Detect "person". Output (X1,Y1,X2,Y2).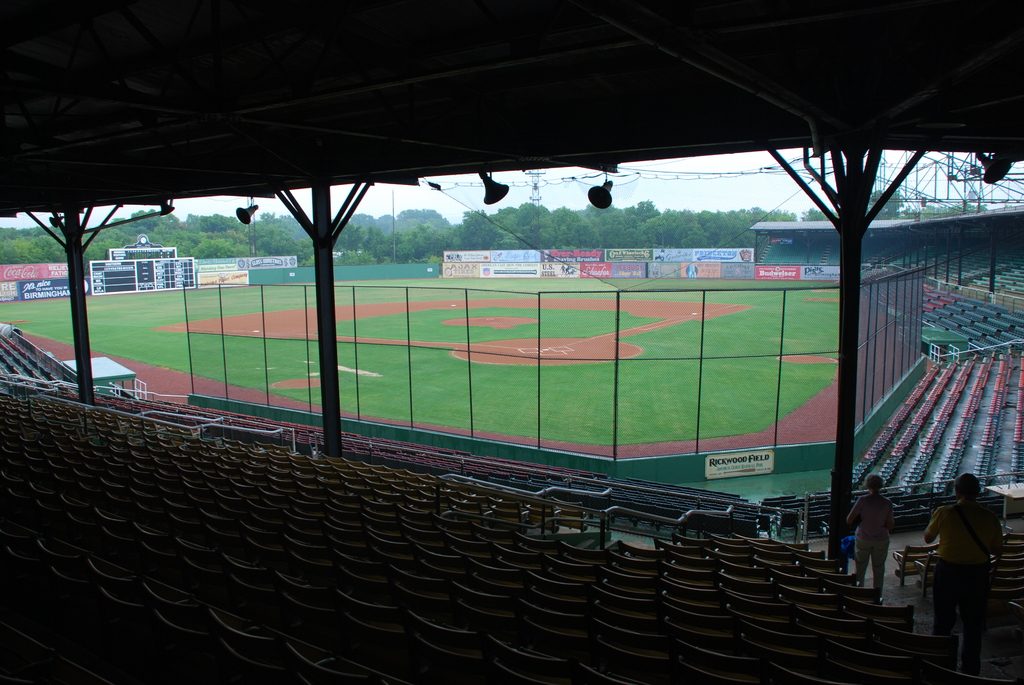
(849,468,896,598).
